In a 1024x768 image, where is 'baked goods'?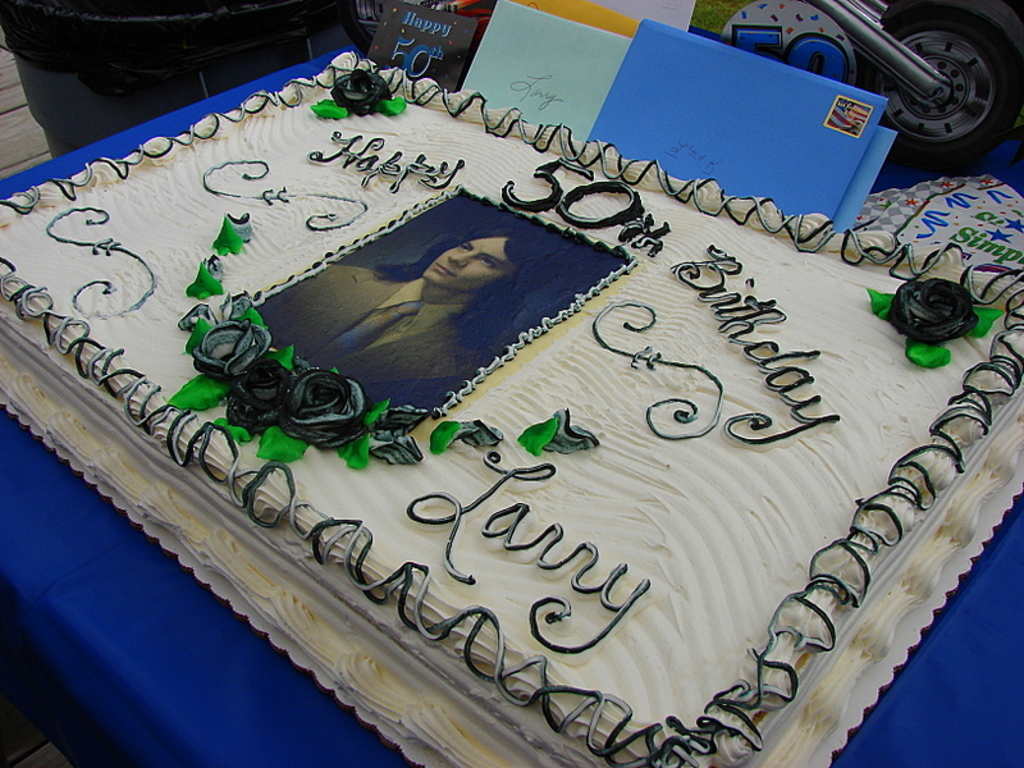
<bbox>0, 55, 1023, 767</bbox>.
